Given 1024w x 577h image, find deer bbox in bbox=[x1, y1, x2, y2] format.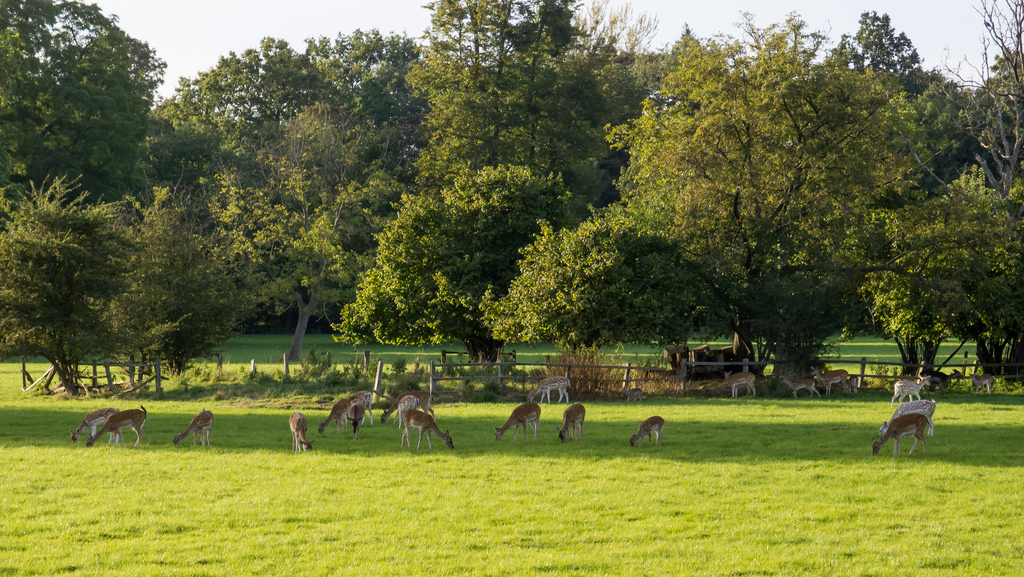
bbox=[893, 371, 927, 399].
